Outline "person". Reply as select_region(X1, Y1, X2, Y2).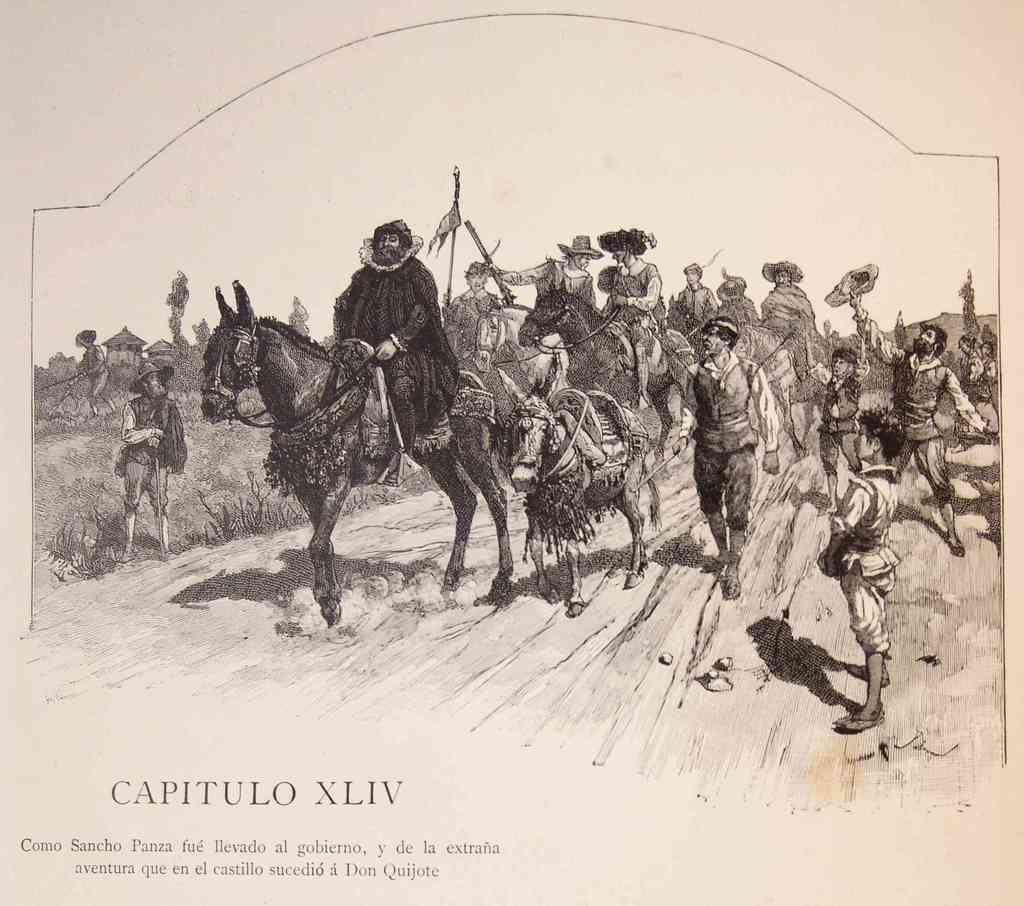
select_region(436, 255, 504, 357).
